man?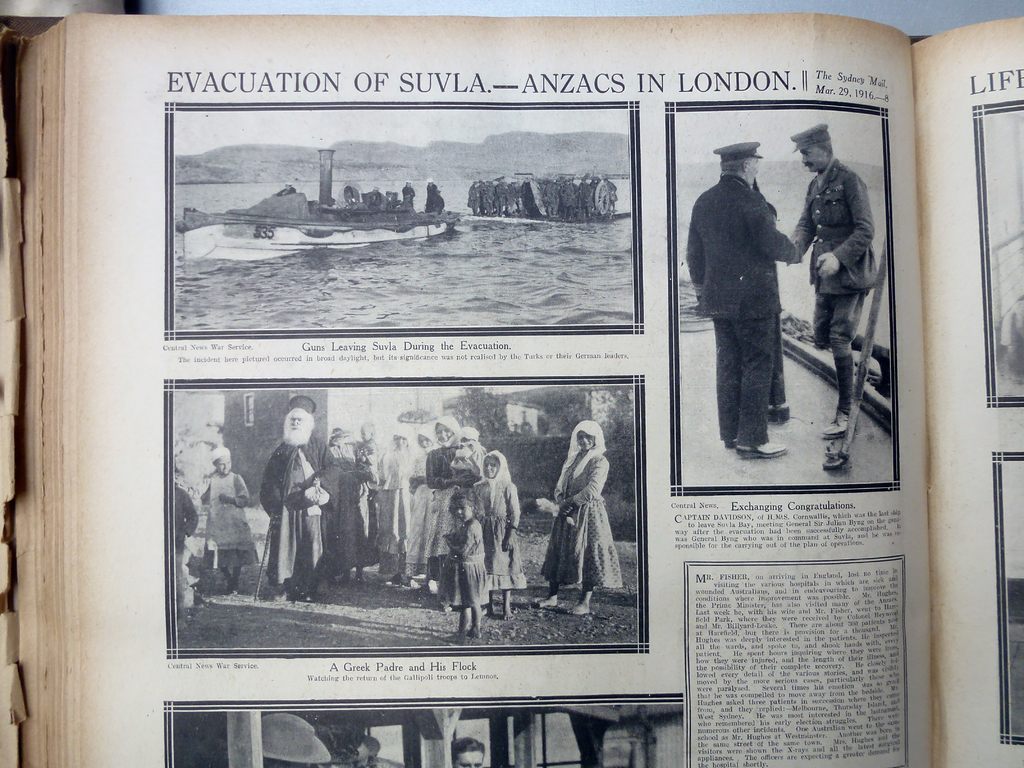
790:121:881:442
